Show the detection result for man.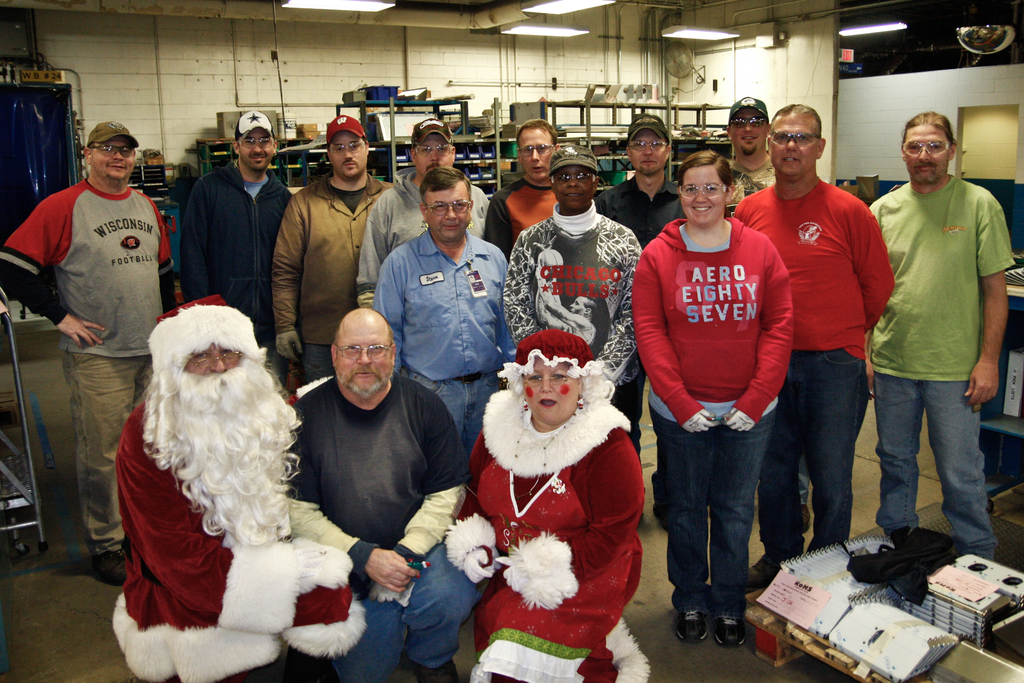
[x1=729, y1=99, x2=896, y2=587].
